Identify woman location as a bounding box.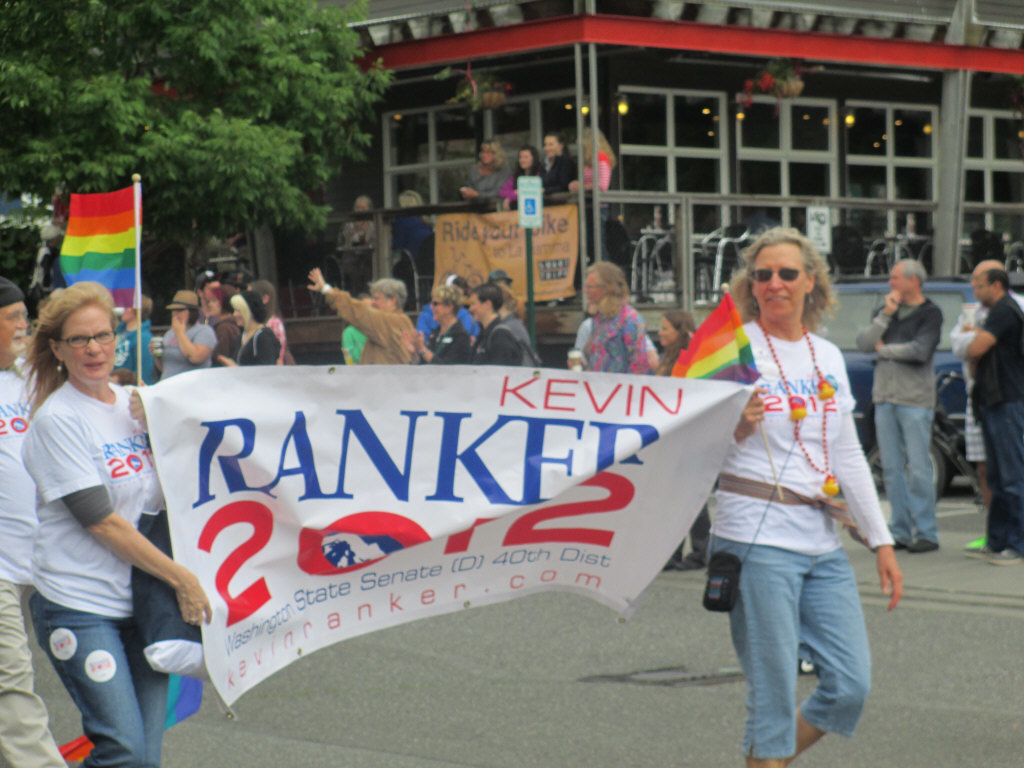
BBox(692, 225, 900, 767).
